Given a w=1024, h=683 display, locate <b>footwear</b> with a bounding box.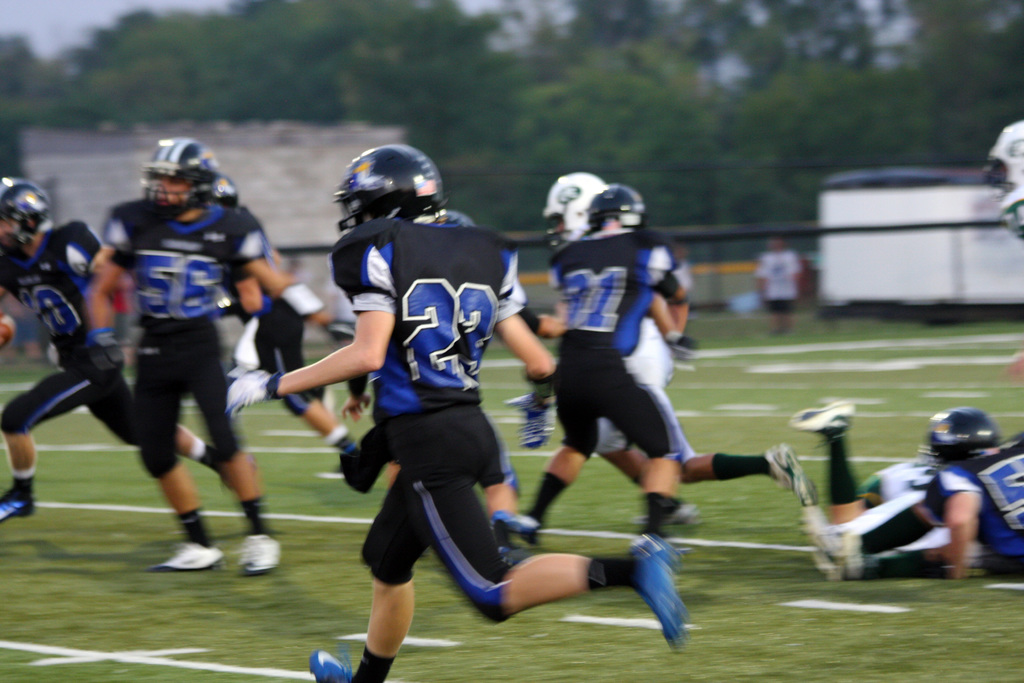
Located: box=[490, 508, 541, 548].
